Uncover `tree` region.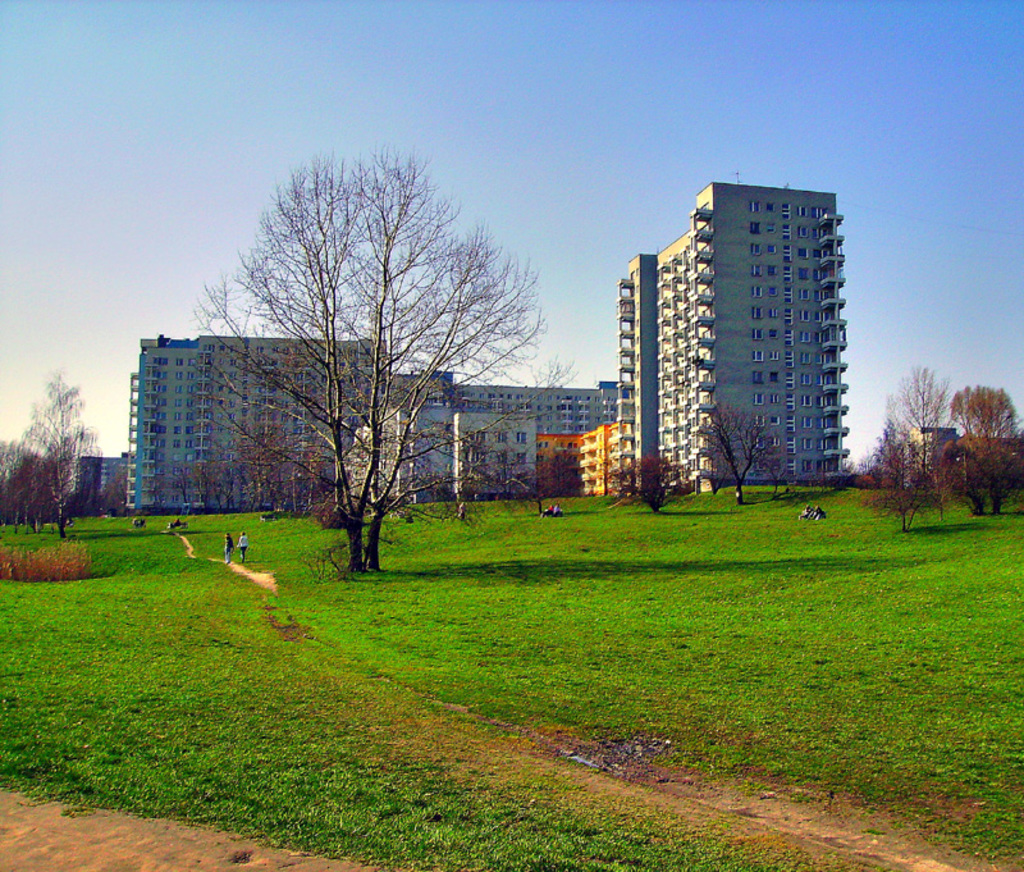
Uncovered: <box>612,449,705,510</box>.
